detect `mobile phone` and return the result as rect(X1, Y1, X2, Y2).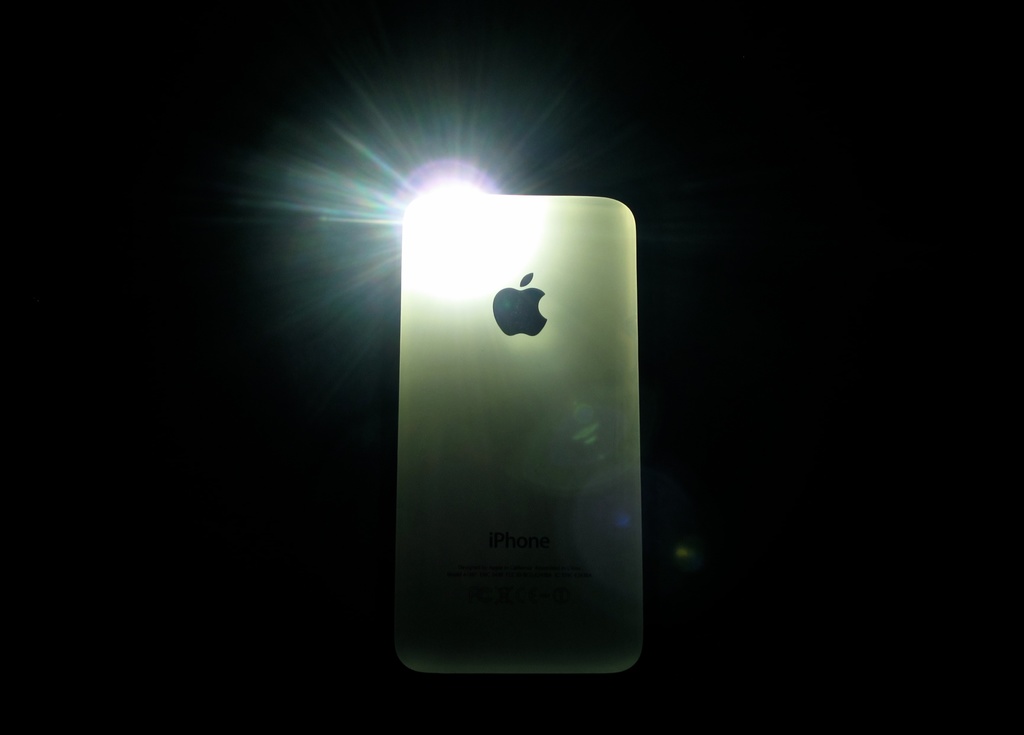
rect(370, 161, 655, 690).
